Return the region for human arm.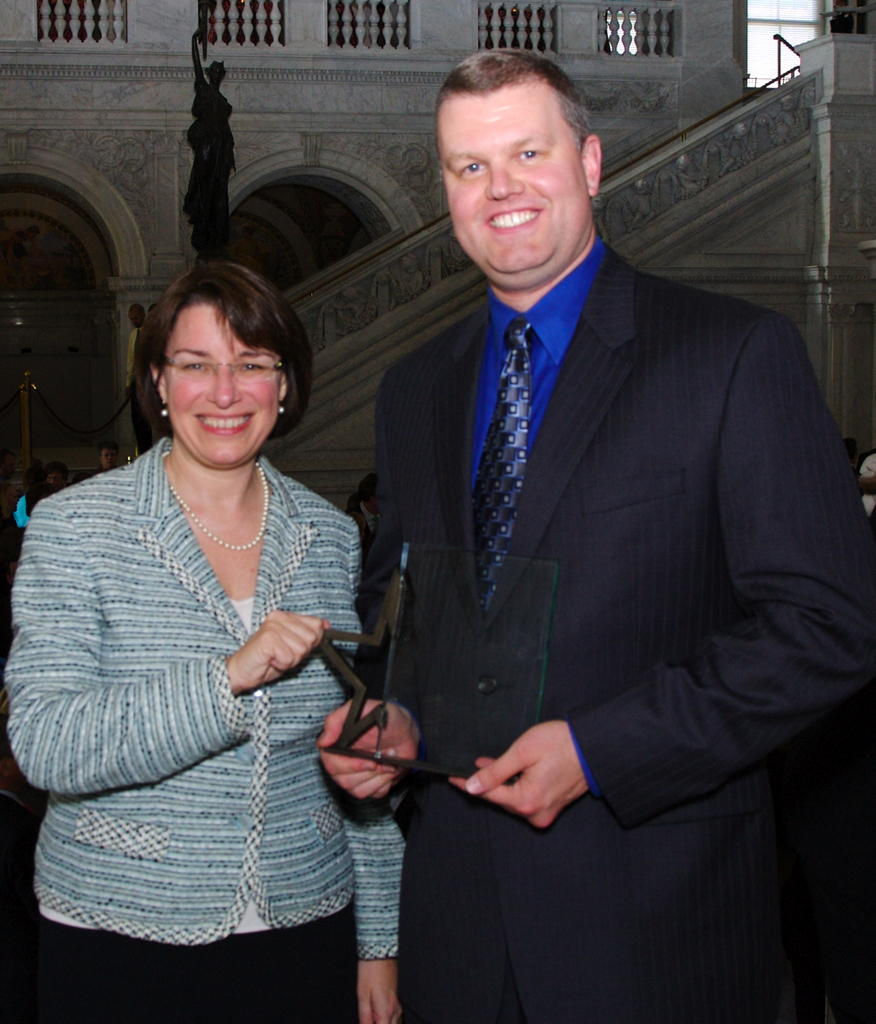
0 501 333 804.
